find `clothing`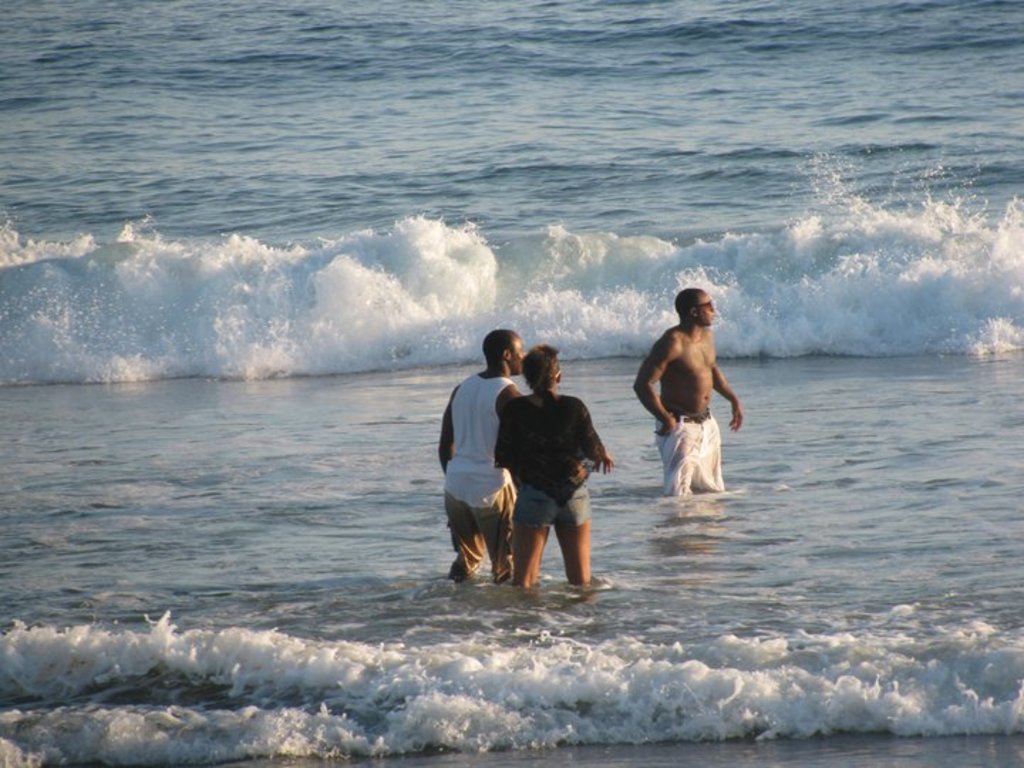
detection(646, 309, 731, 494)
